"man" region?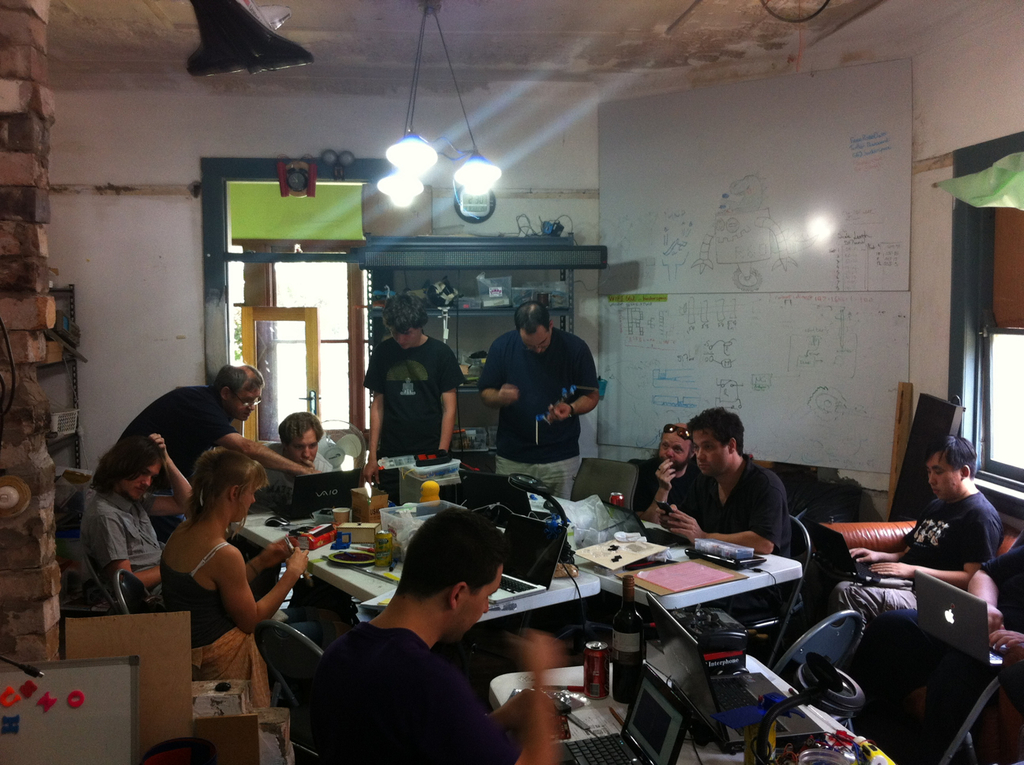
Rect(88, 430, 183, 593)
